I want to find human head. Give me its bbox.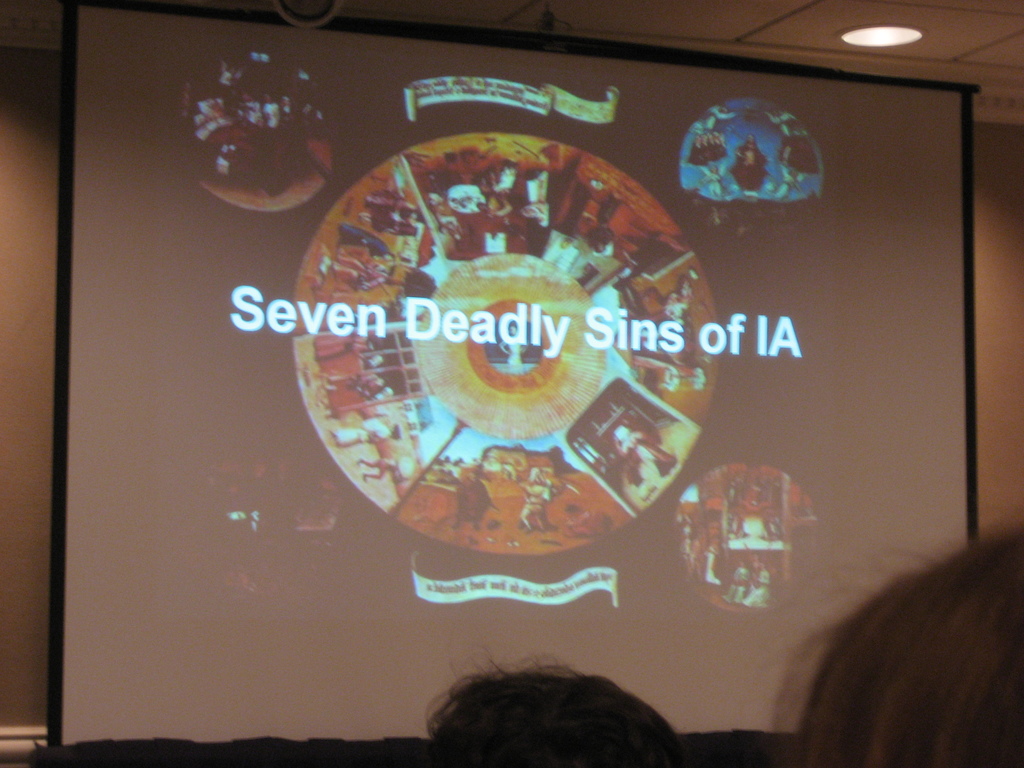
region(421, 647, 689, 767).
